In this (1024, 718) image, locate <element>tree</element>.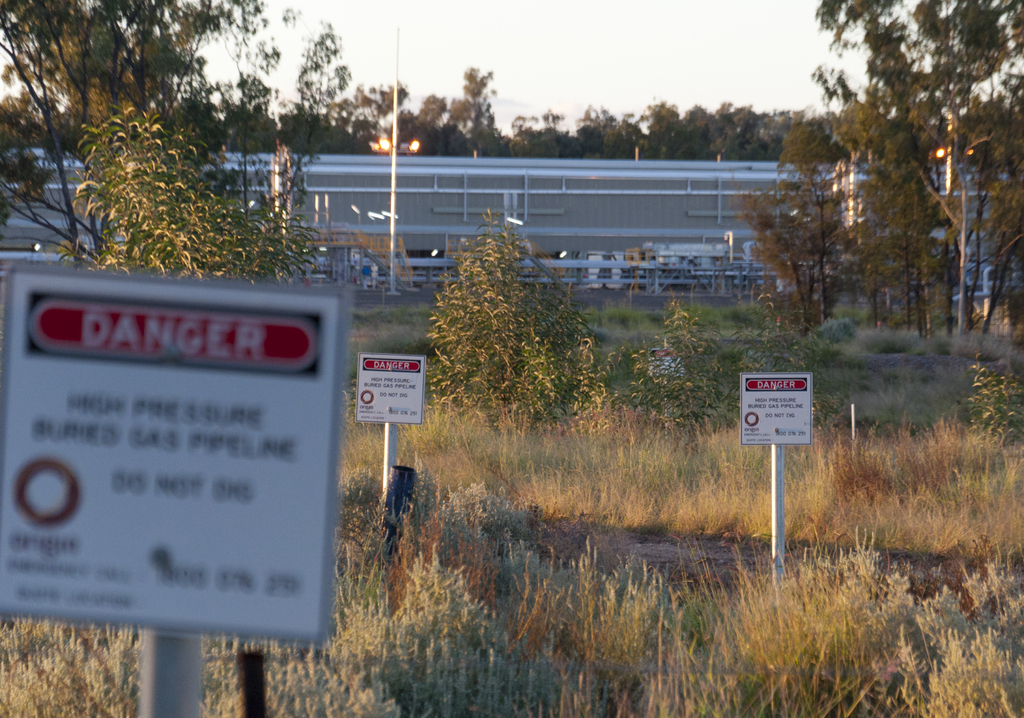
Bounding box: (723, 0, 1023, 335).
